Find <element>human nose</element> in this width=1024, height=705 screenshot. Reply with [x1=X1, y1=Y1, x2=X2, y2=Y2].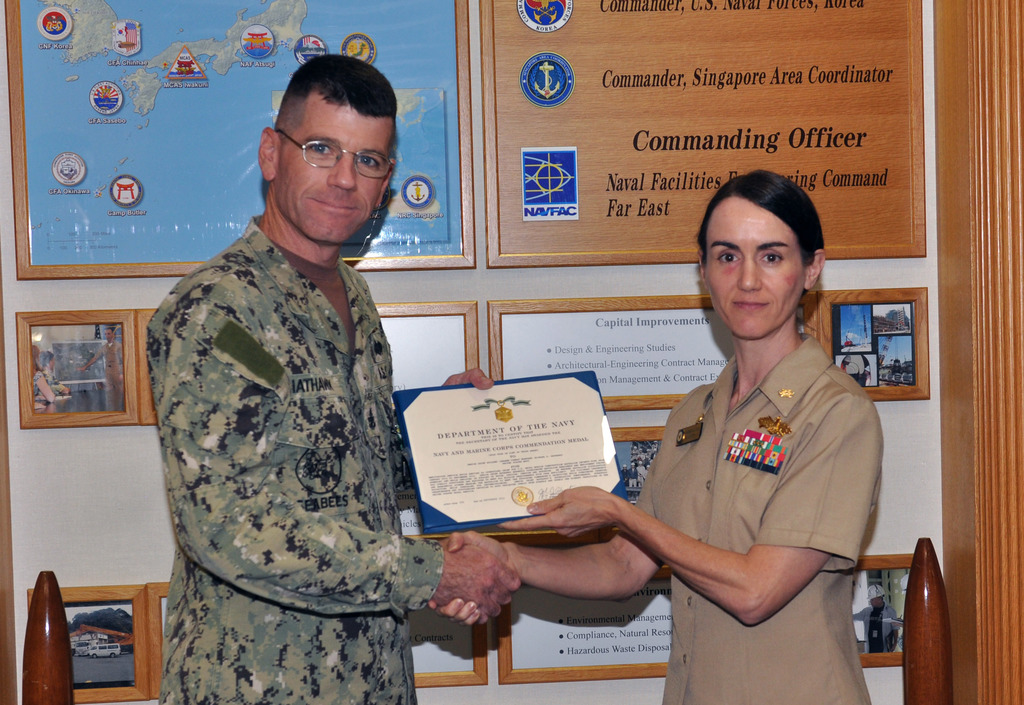
[x1=740, y1=252, x2=761, y2=293].
